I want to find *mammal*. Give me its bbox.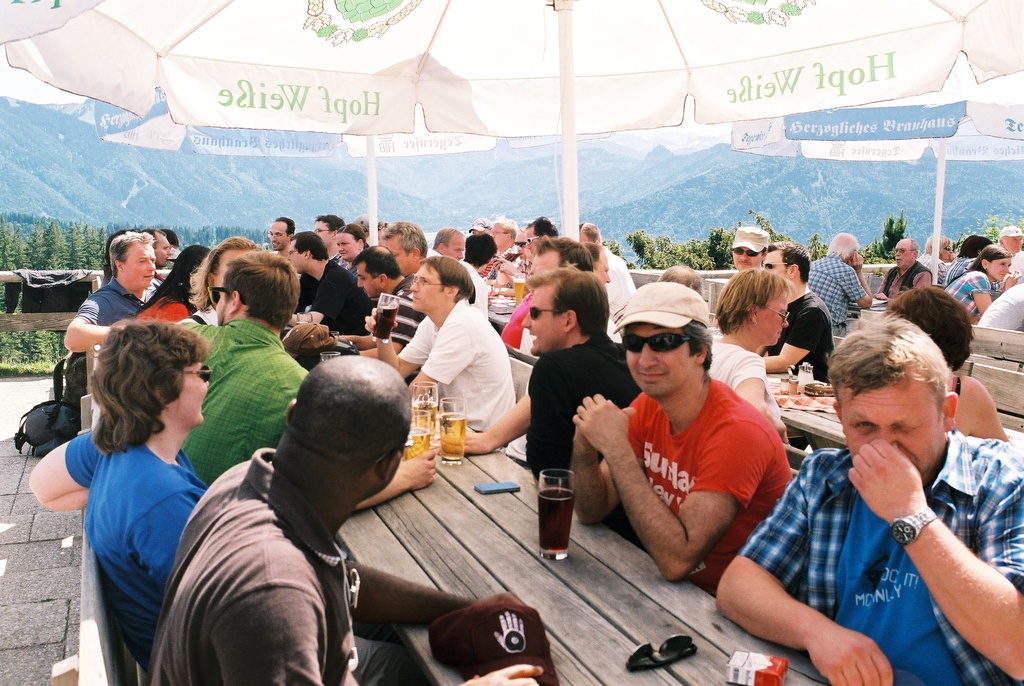
select_region(140, 332, 454, 685).
